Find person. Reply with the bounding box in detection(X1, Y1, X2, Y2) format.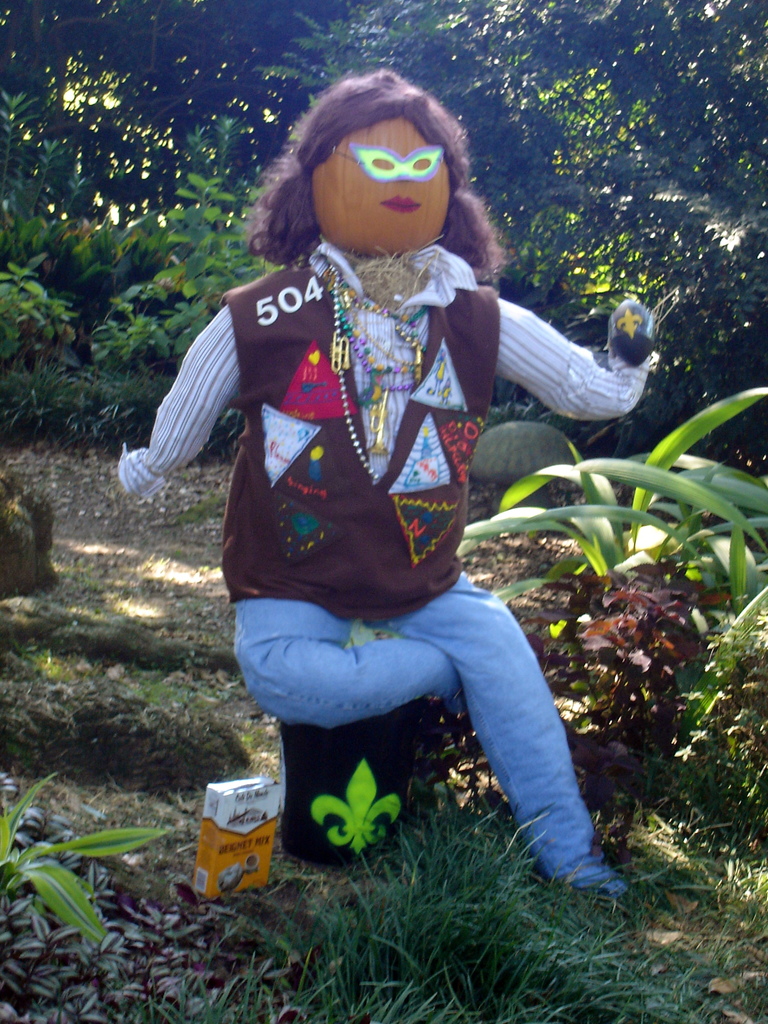
detection(165, 70, 620, 918).
